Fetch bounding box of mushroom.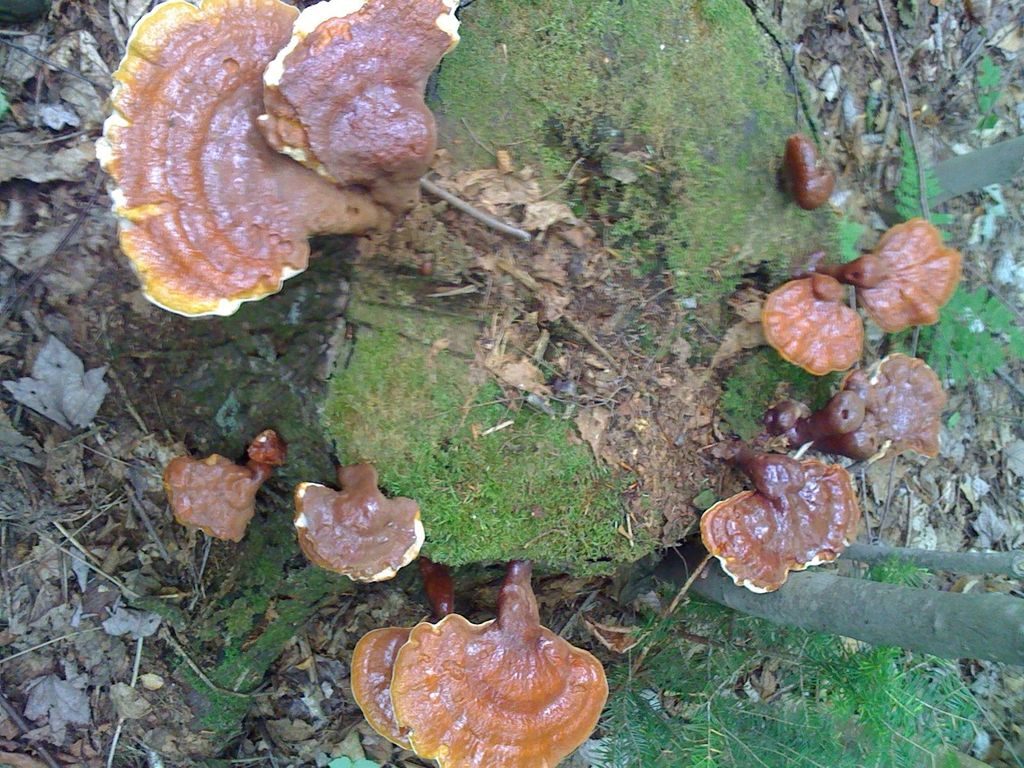
Bbox: {"x1": 812, "y1": 214, "x2": 964, "y2": 333}.
